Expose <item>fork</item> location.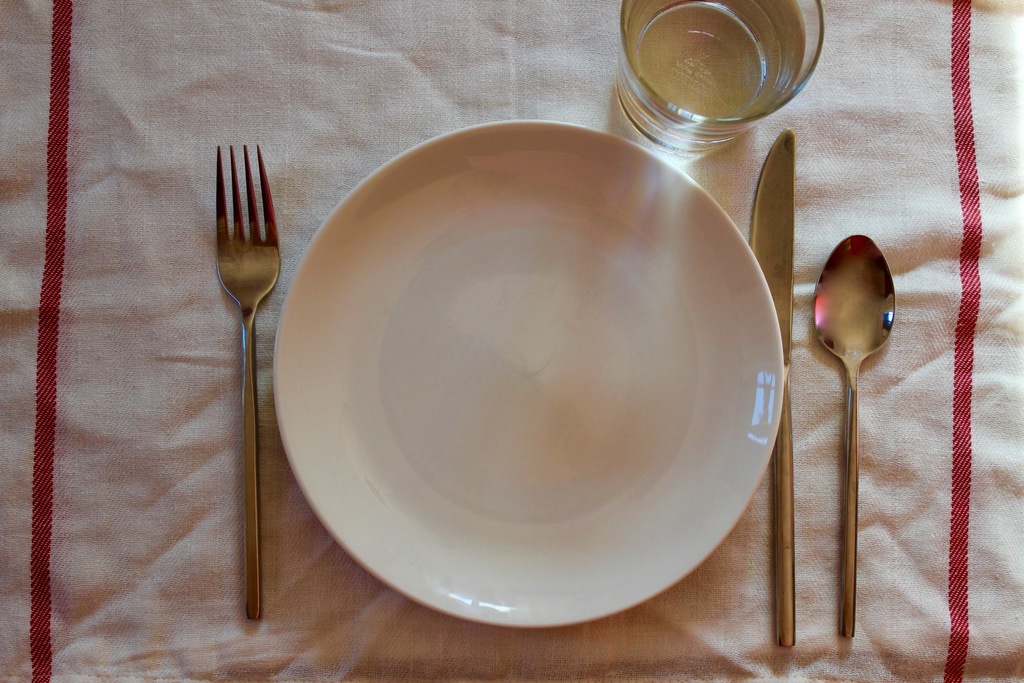
Exposed at pyautogui.locateOnScreen(214, 144, 280, 621).
